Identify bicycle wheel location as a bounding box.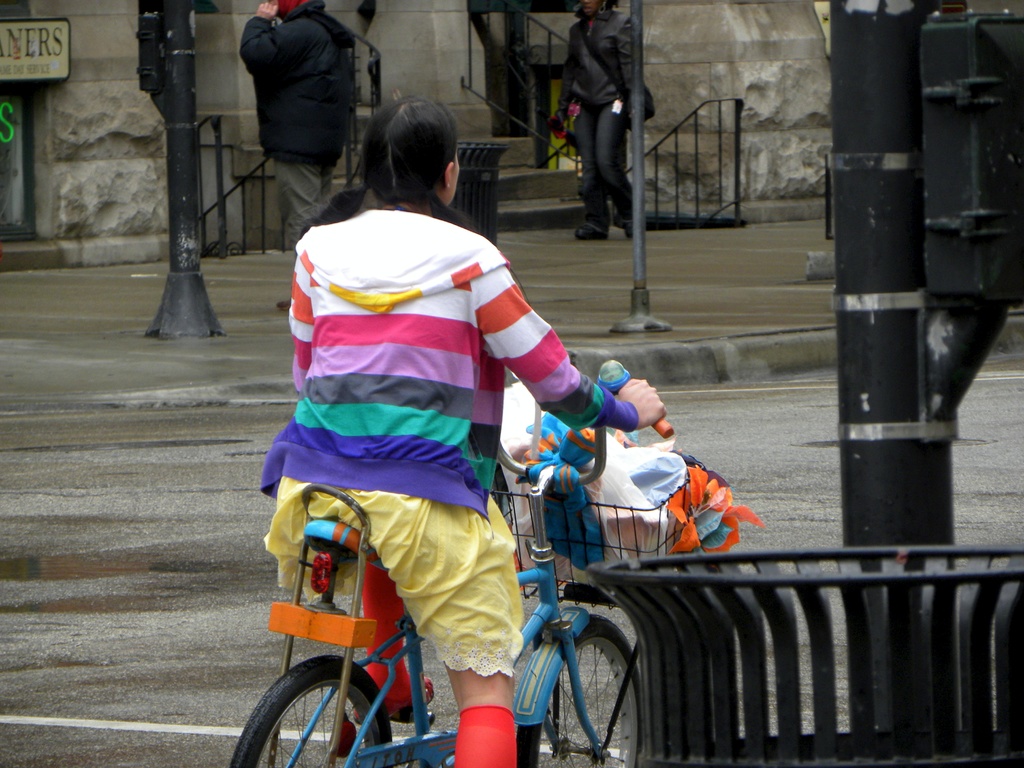
506:614:639:767.
